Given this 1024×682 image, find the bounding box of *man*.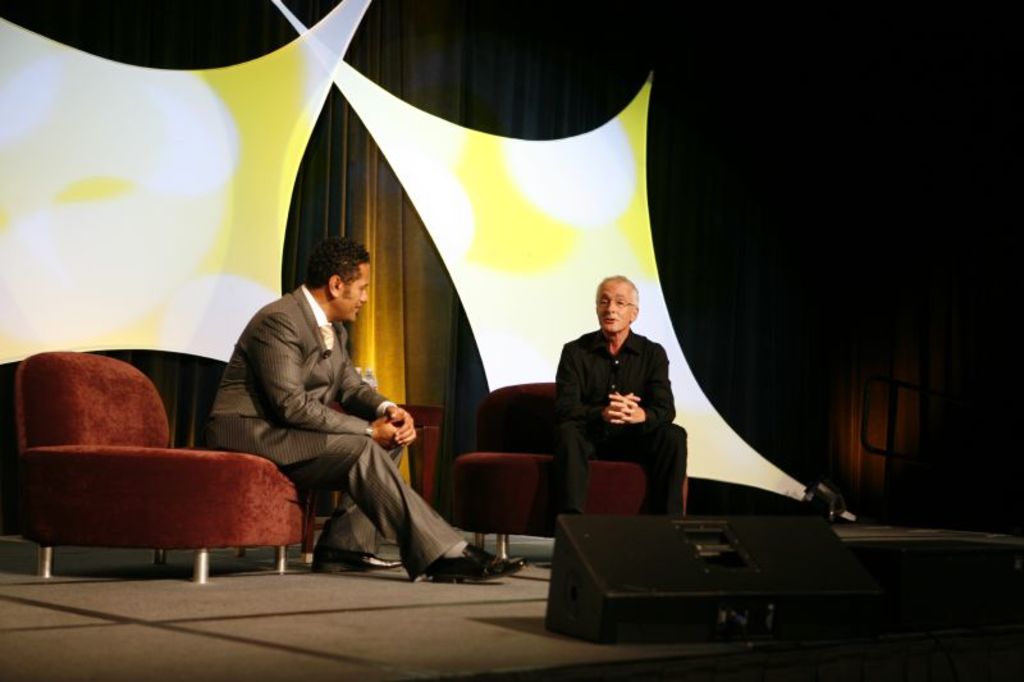
Rect(540, 273, 691, 540).
